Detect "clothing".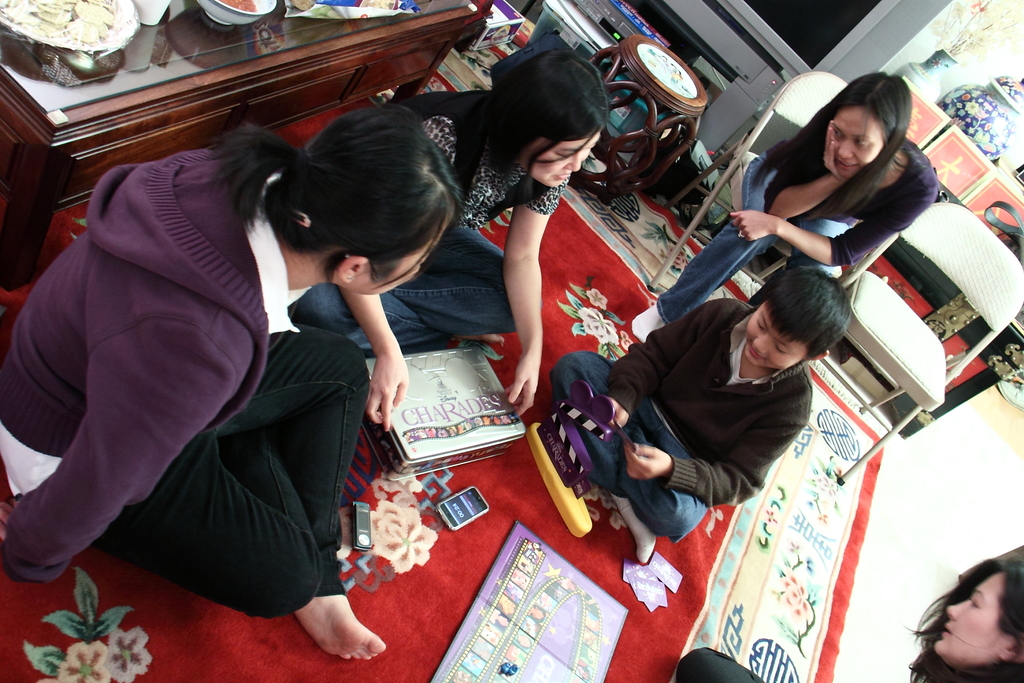
Detected at (left=13, top=113, right=328, bottom=623).
